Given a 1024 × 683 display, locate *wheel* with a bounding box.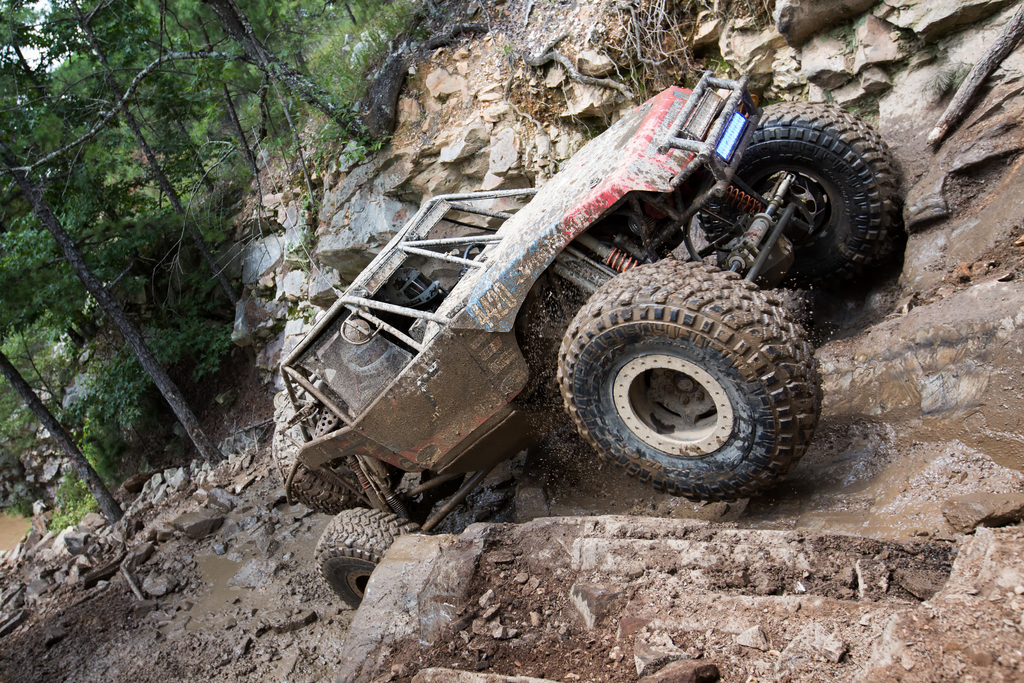
Located: (left=723, top=100, right=900, bottom=289).
